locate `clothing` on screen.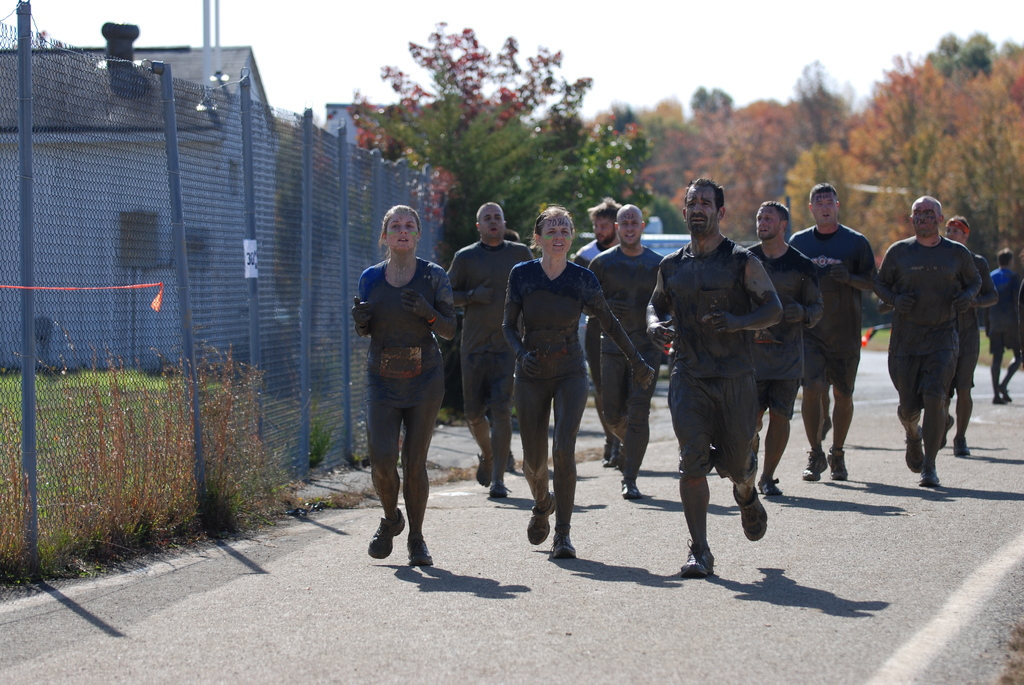
On screen at detection(499, 203, 609, 526).
